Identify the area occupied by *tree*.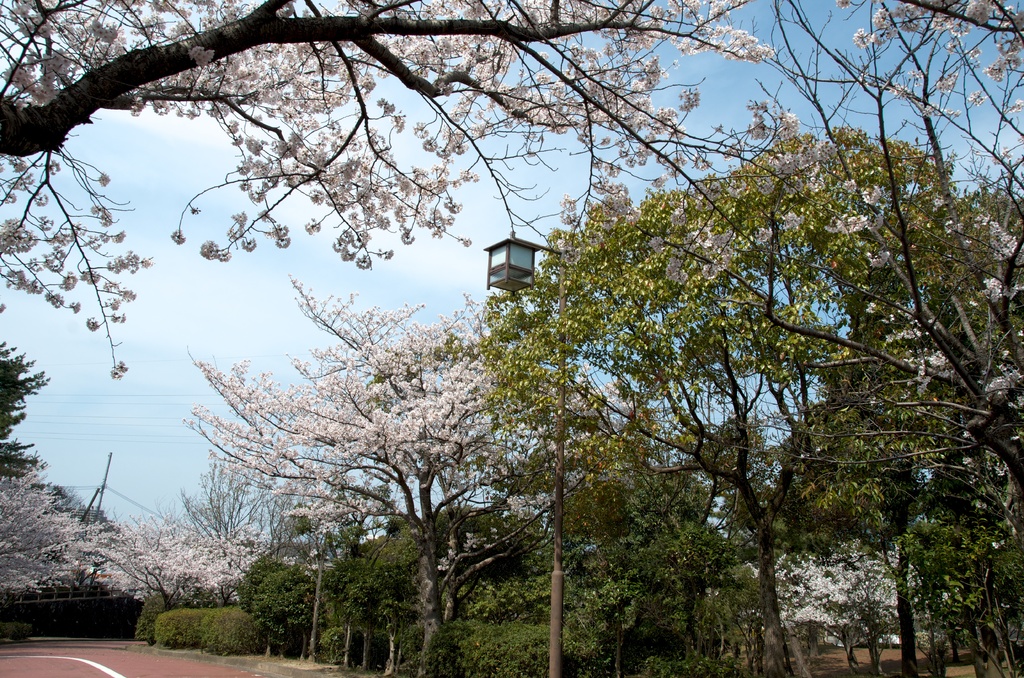
Area: bbox=(376, 494, 550, 677).
